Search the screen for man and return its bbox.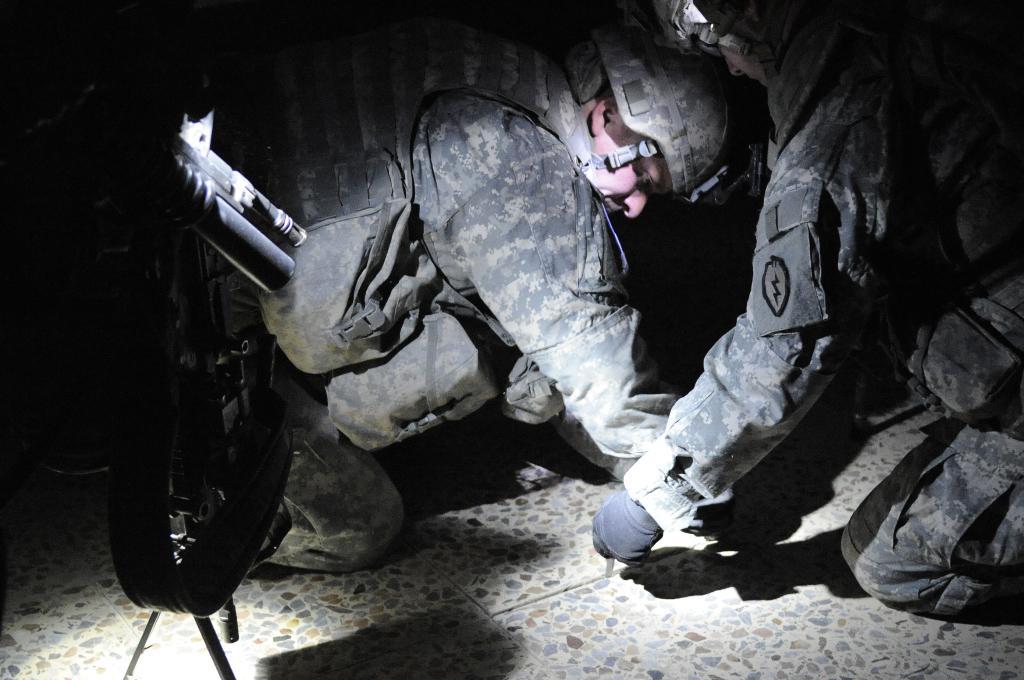
Found: locate(151, 9, 726, 562).
